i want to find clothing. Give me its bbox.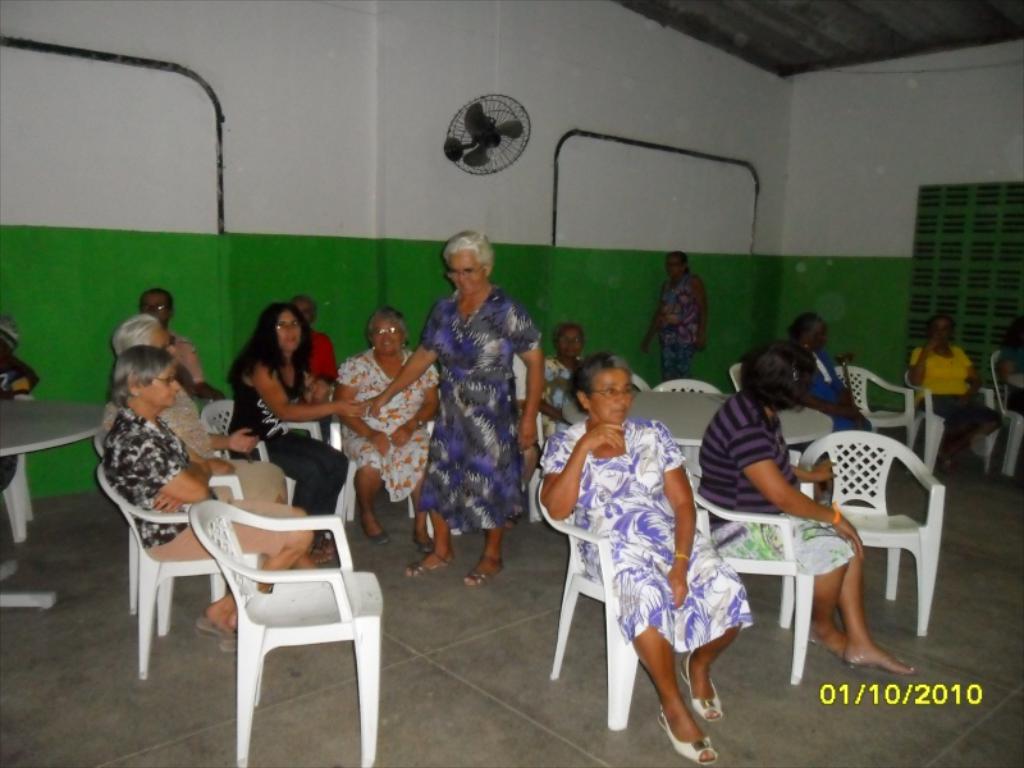
region(539, 352, 581, 442).
